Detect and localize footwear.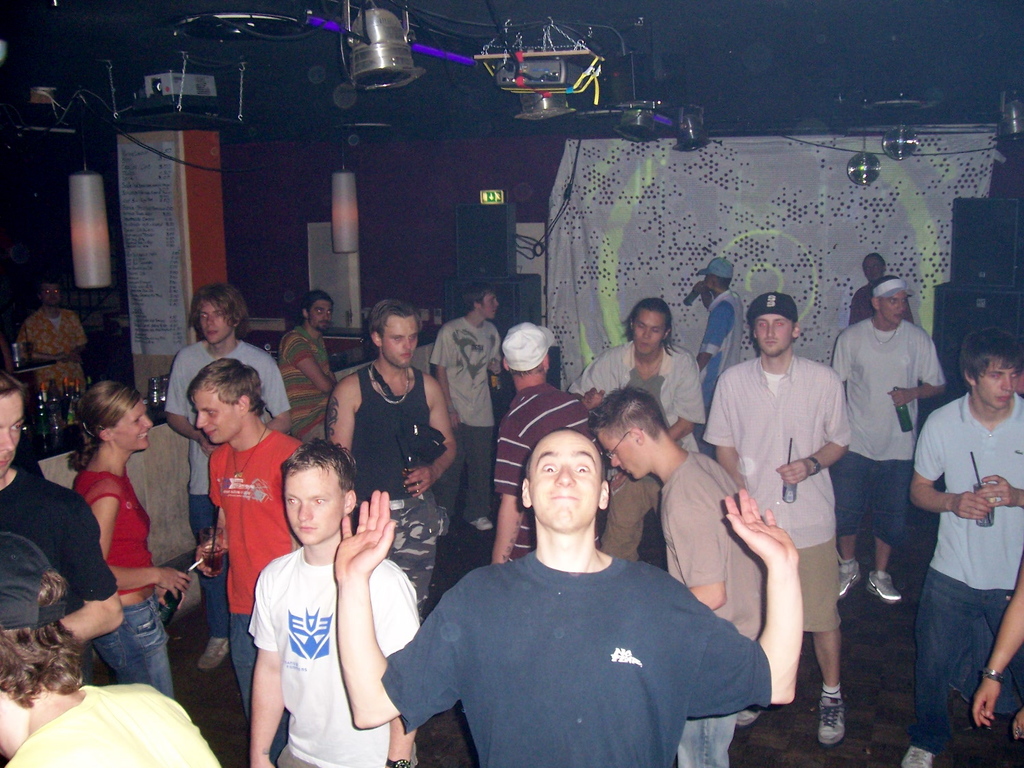
Localized at l=865, t=567, r=904, b=606.
